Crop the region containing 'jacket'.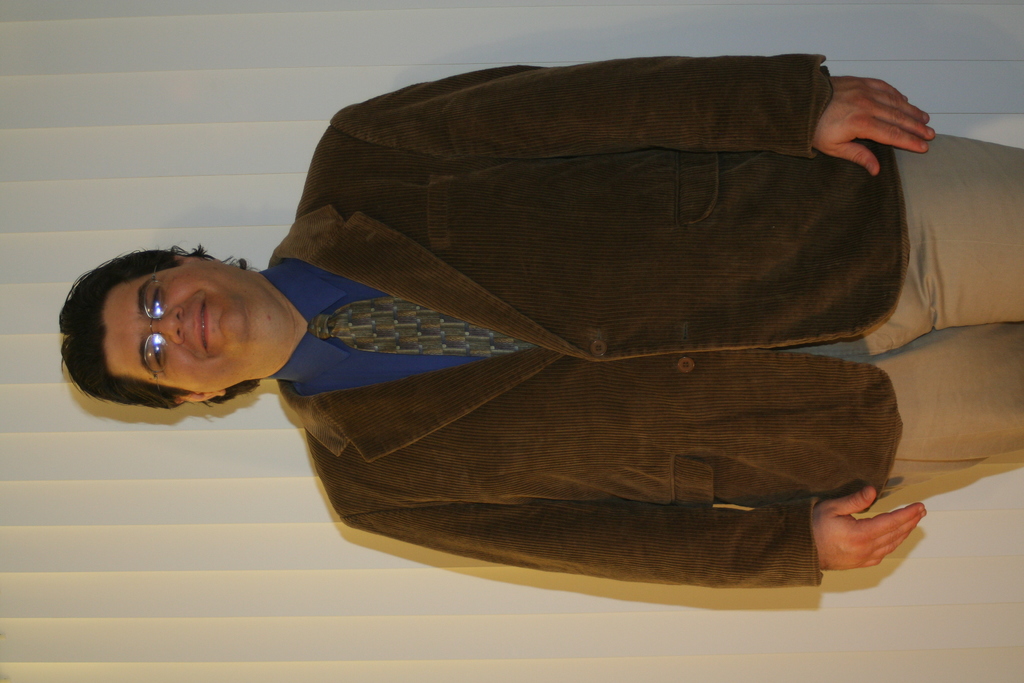
Crop region: locate(275, 63, 914, 586).
